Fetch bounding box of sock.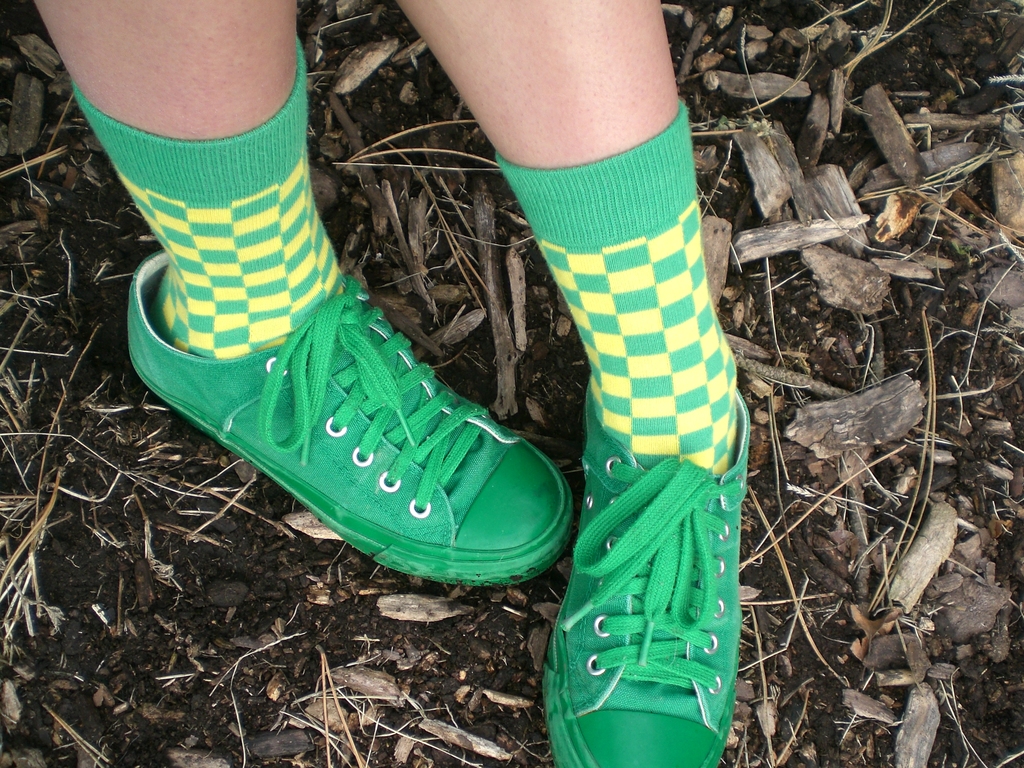
Bbox: rect(67, 31, 345, 360).
